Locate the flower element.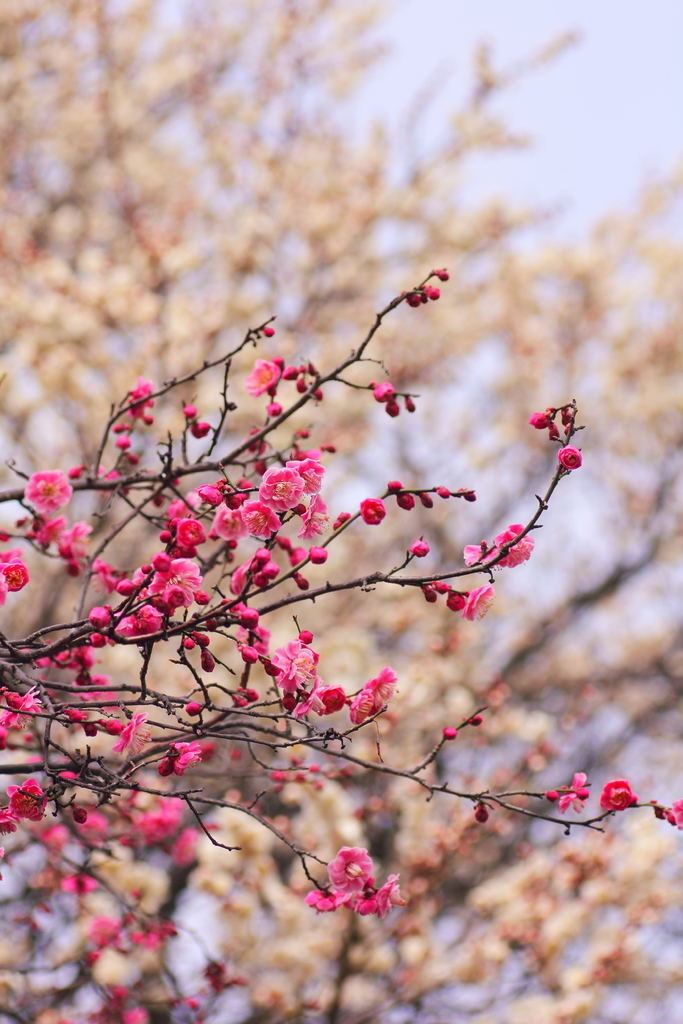
Element bbox: {"x1": 323, "y1": 685, "x2": 344, "y2": 719}.
